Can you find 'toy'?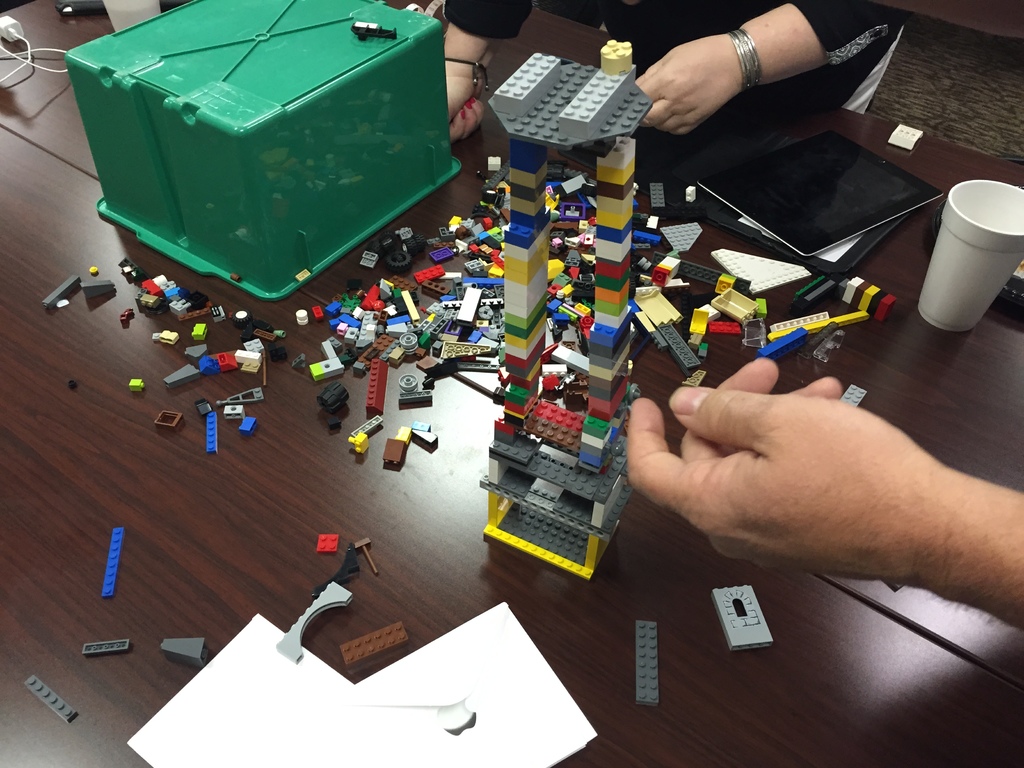
Yes, bounding box: detection(890, 124, 923, 149).
